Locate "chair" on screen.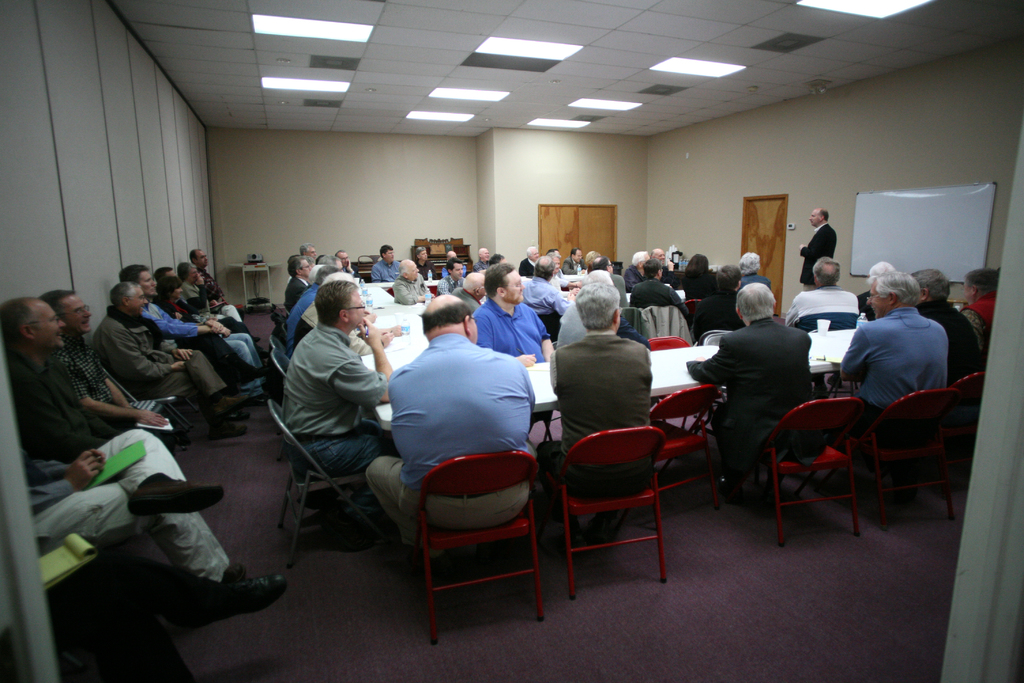
On screen at x1=682 y1=298 x2=708 y2=323.
